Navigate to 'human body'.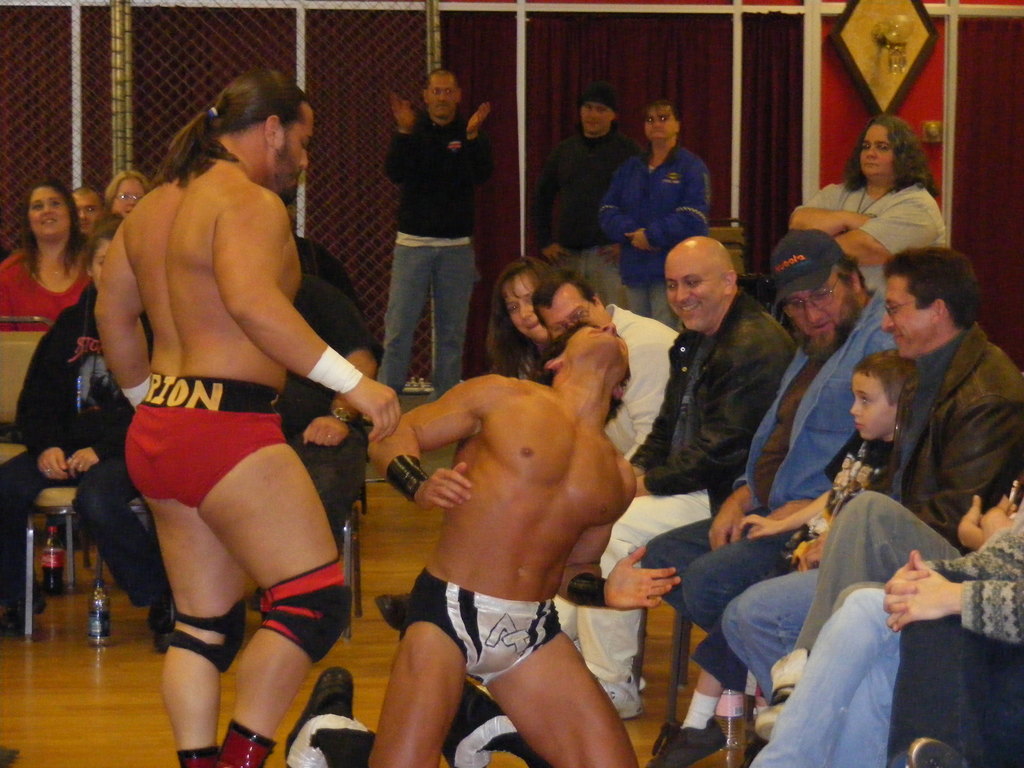
Navigation target: <bbox>376, 54, 502, 399</bbox>.
